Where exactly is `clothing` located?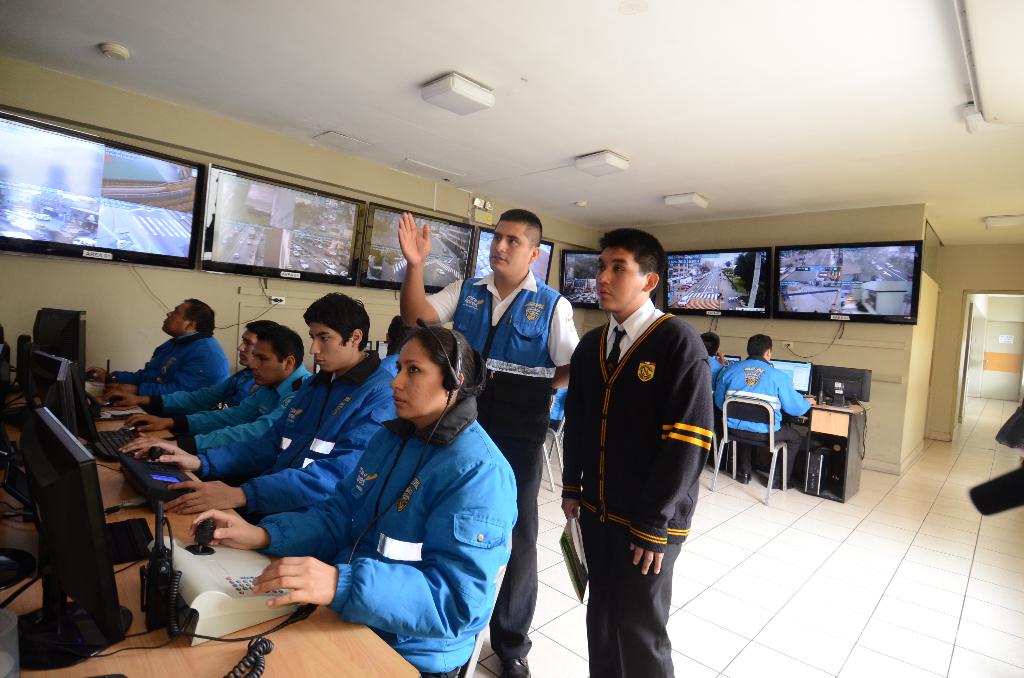
Its bounding box is left=562, top=300, right=716, bottom=677.
